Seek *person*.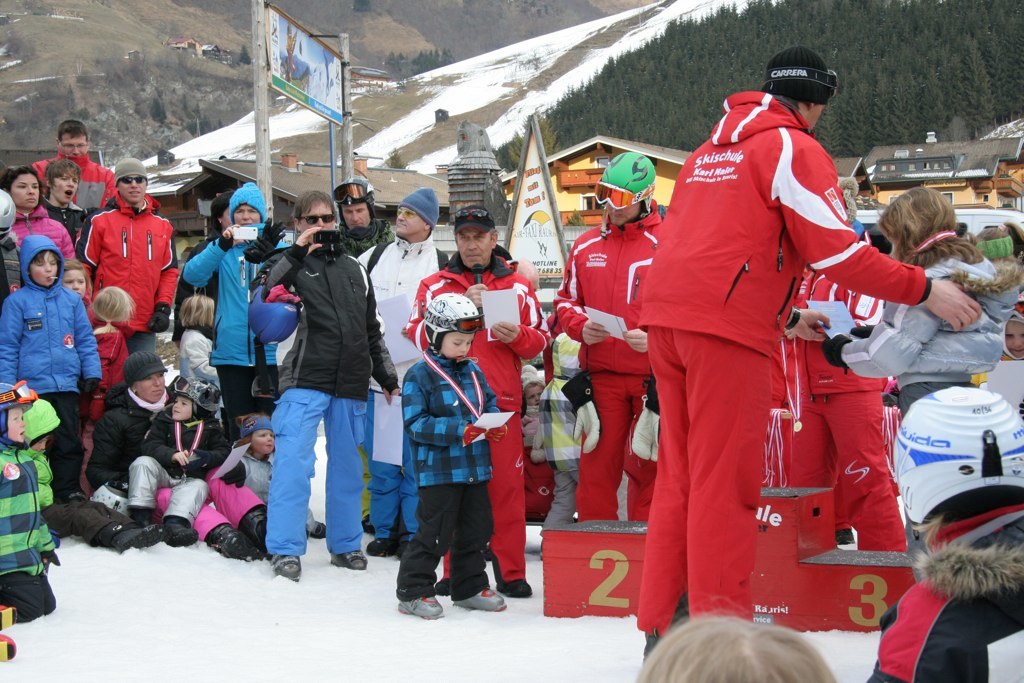
<region>366, 179, 449, 558</region>.
